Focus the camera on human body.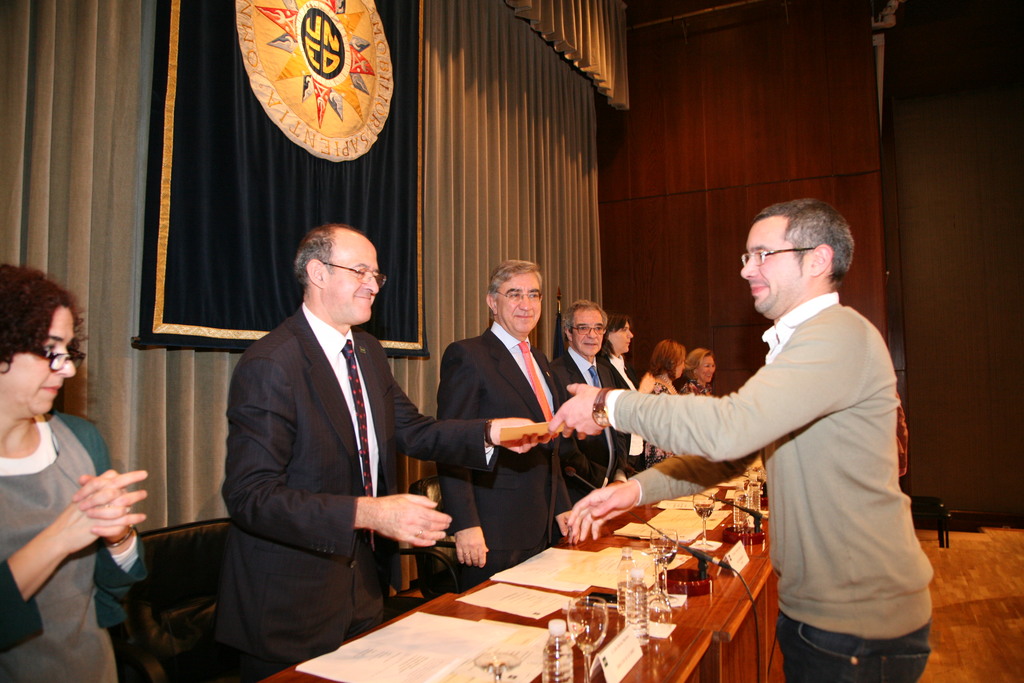
Focus region: BBox(596, 343, 645, 473).
